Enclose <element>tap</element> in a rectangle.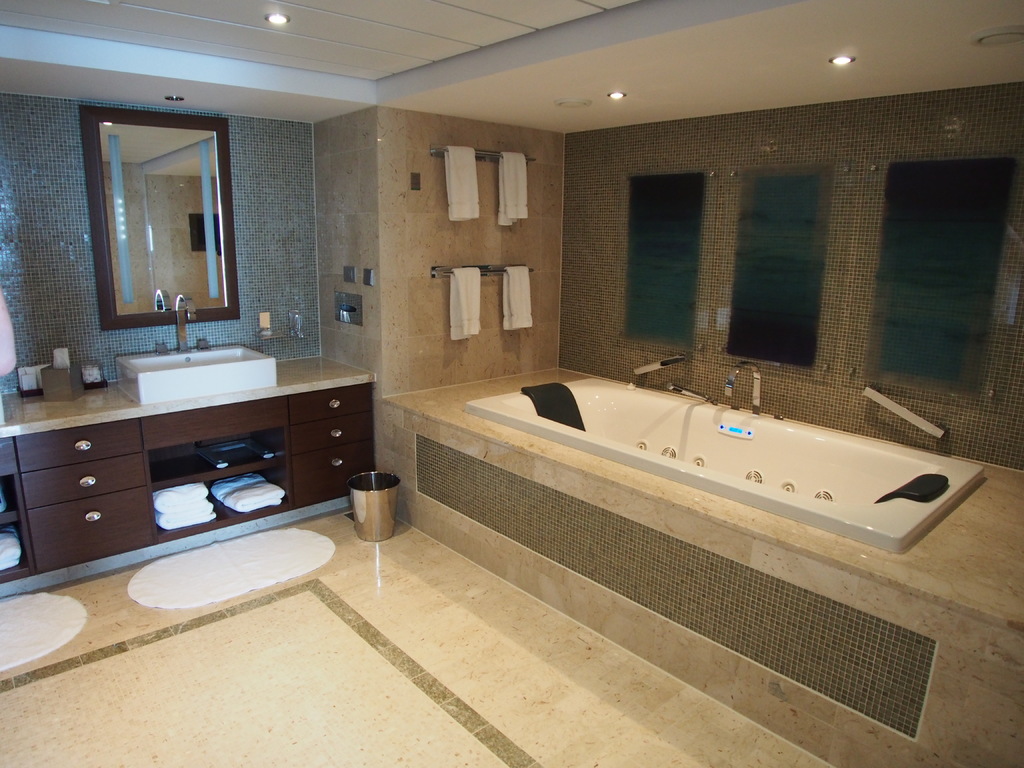
box(172, 291, 196, 355).
